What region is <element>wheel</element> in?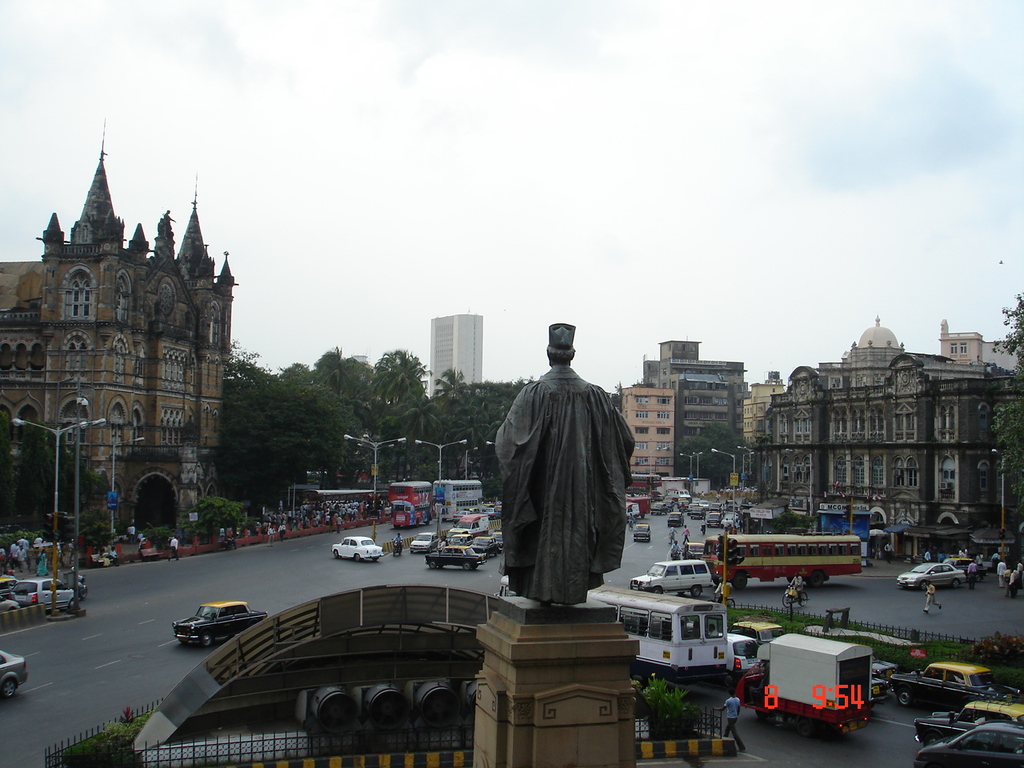
BBox(202, 638, 211, 645).
